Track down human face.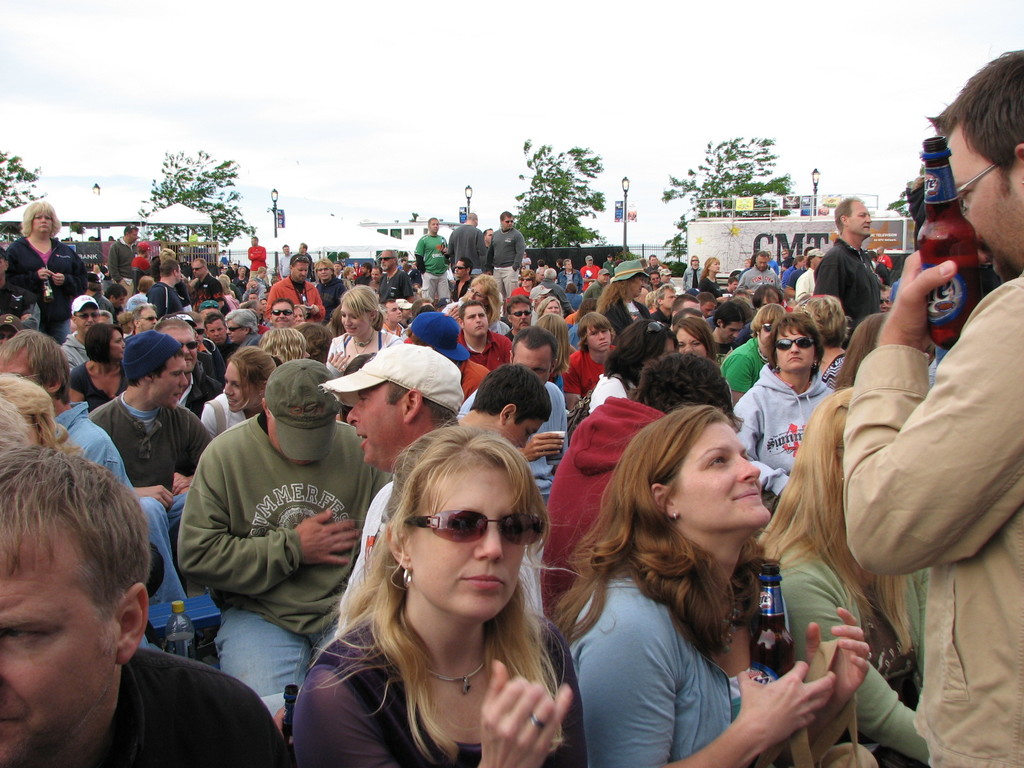
Tracked to (207,316,223,345).
